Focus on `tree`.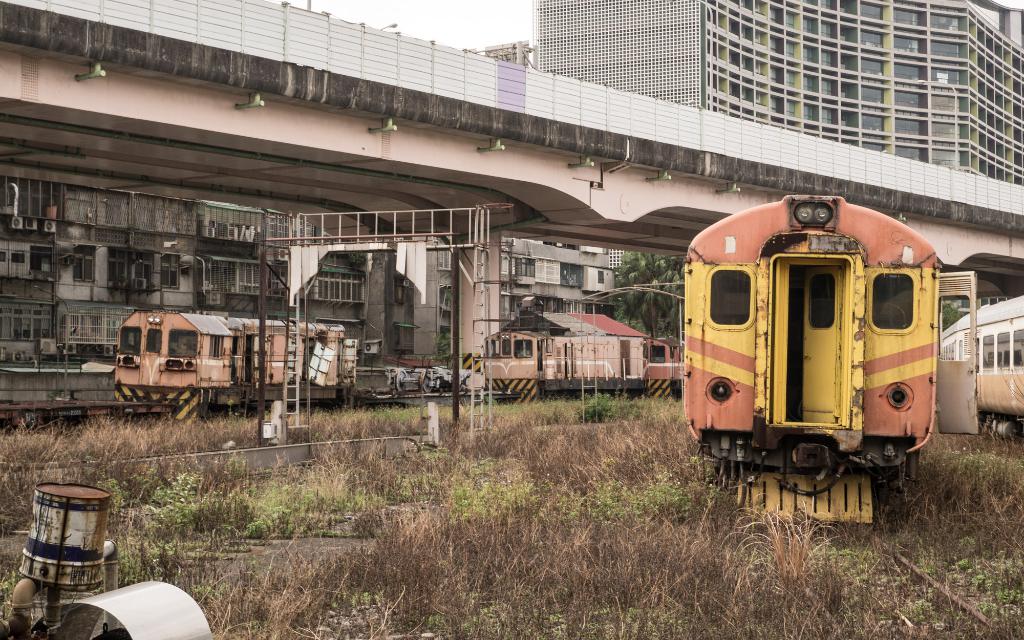
Focused at detection(611, 248, 692, 351).
